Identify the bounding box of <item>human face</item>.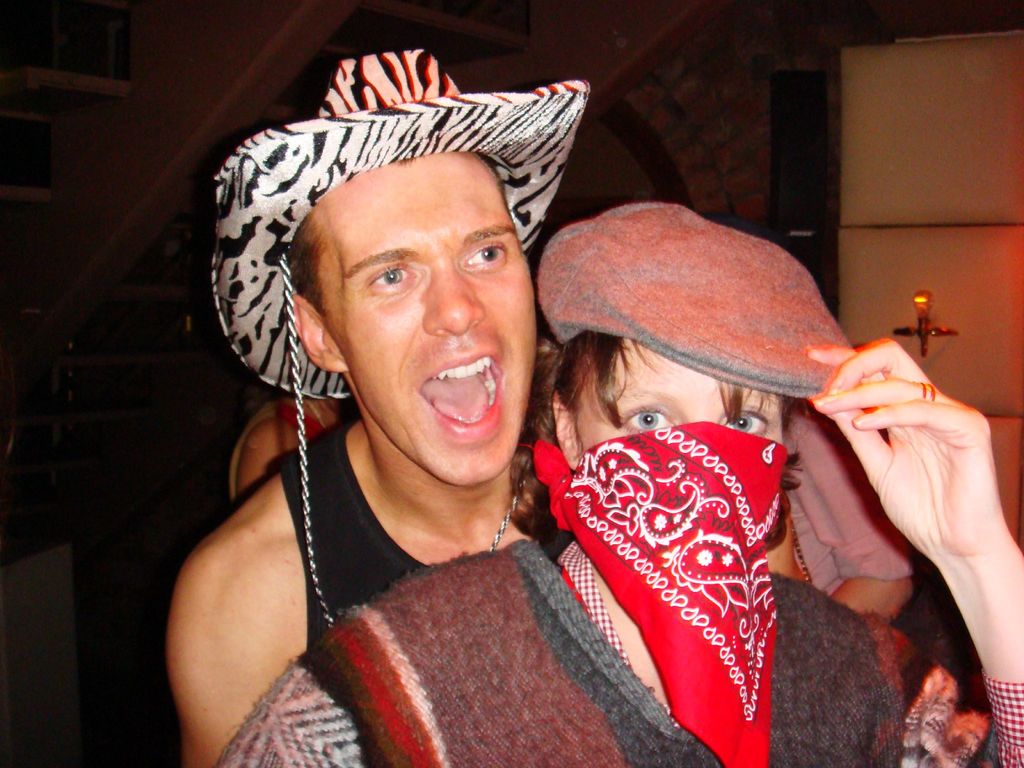
x1=568 y1=335 x2=785 y2=451.
